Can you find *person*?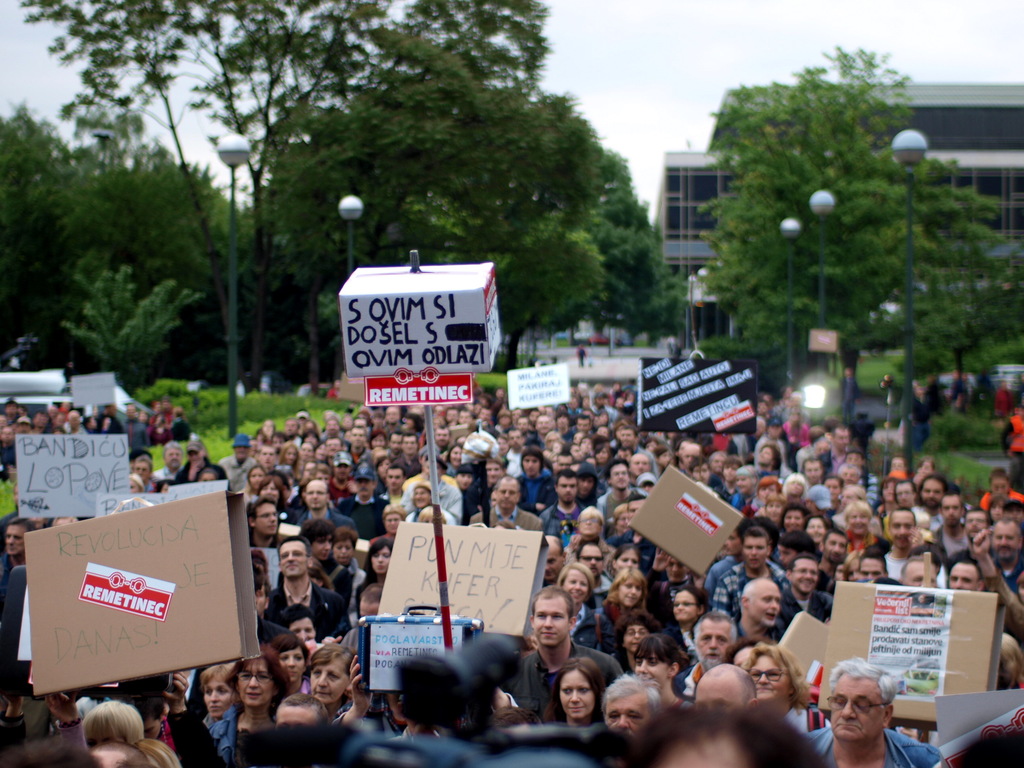
Yes, bounding box: 369:500:412:544.
